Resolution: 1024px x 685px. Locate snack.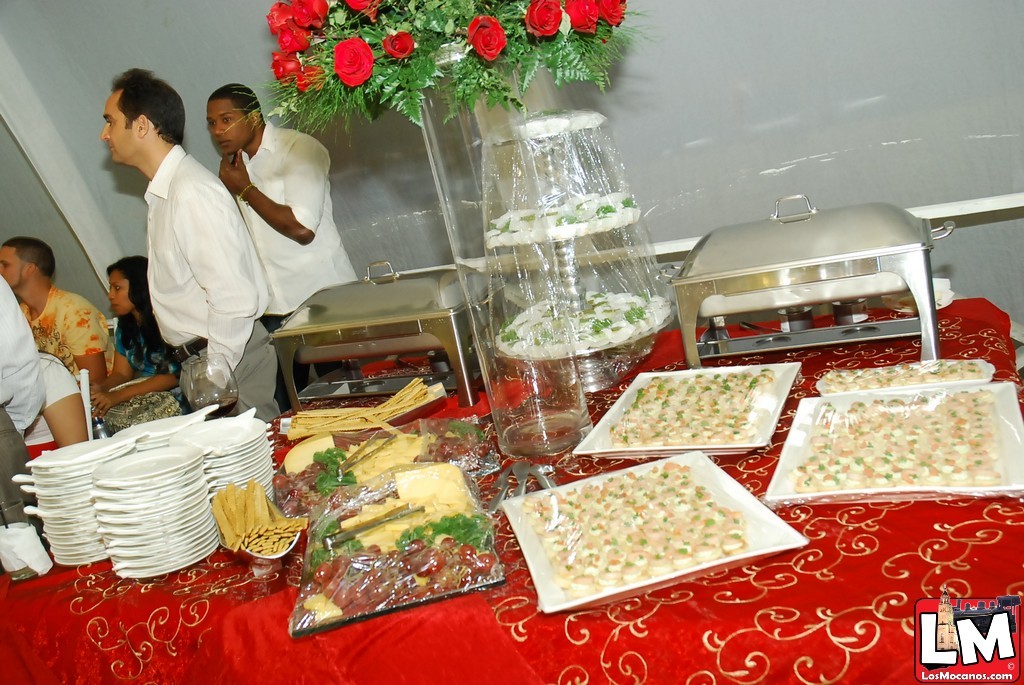
bbox=(284, 432, 346, 475).
